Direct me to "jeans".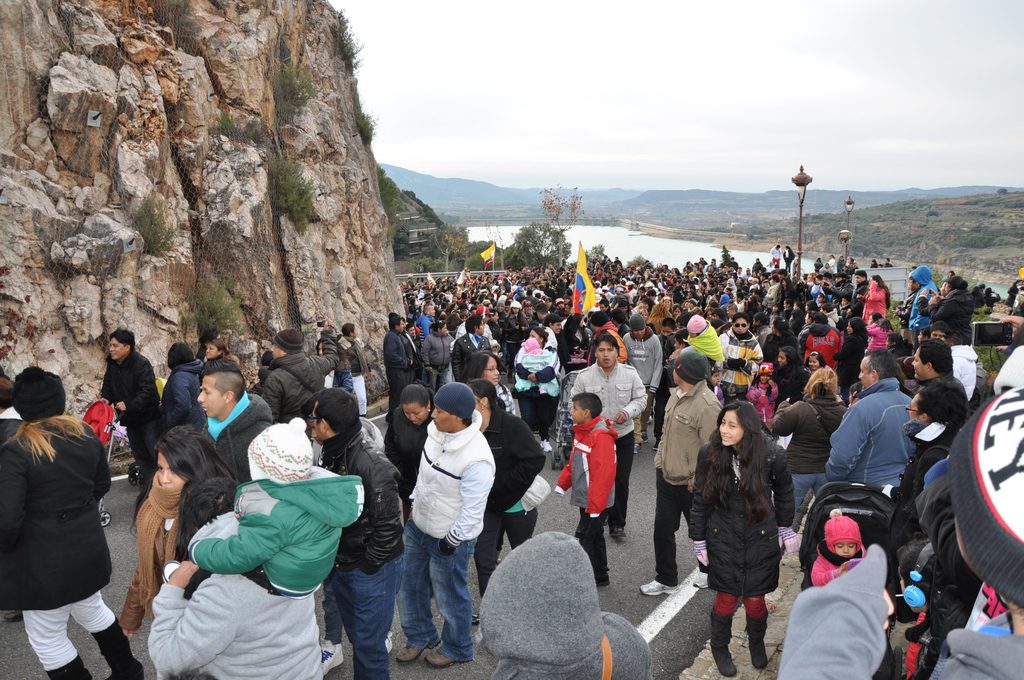
Direction: x1=504 y1=512 x2=540 y2=548.
